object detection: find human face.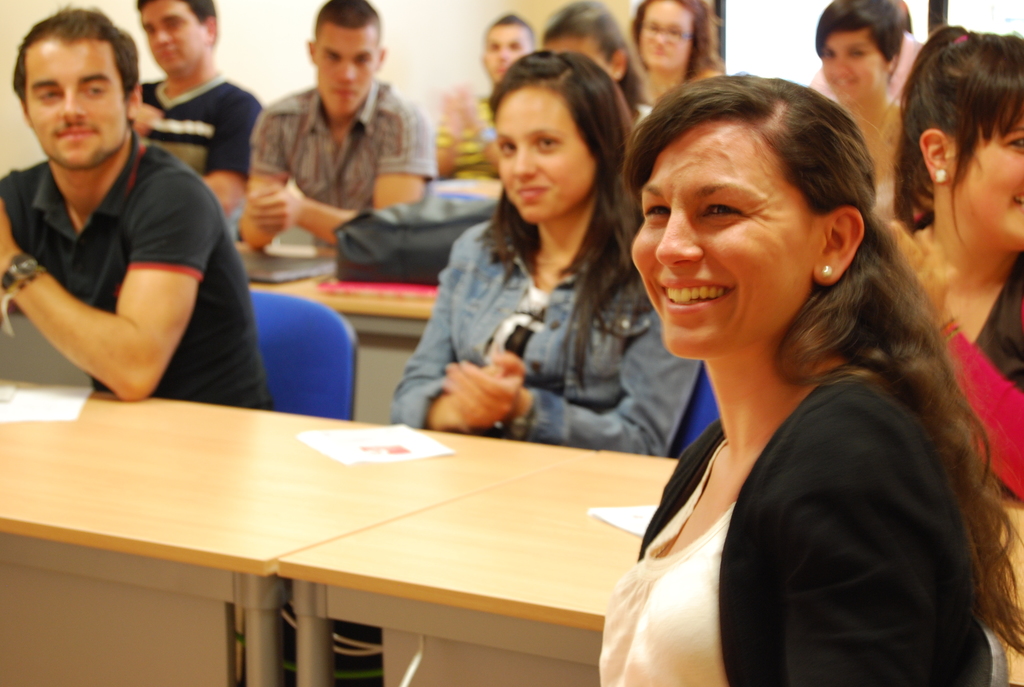
314:18:378:115.
